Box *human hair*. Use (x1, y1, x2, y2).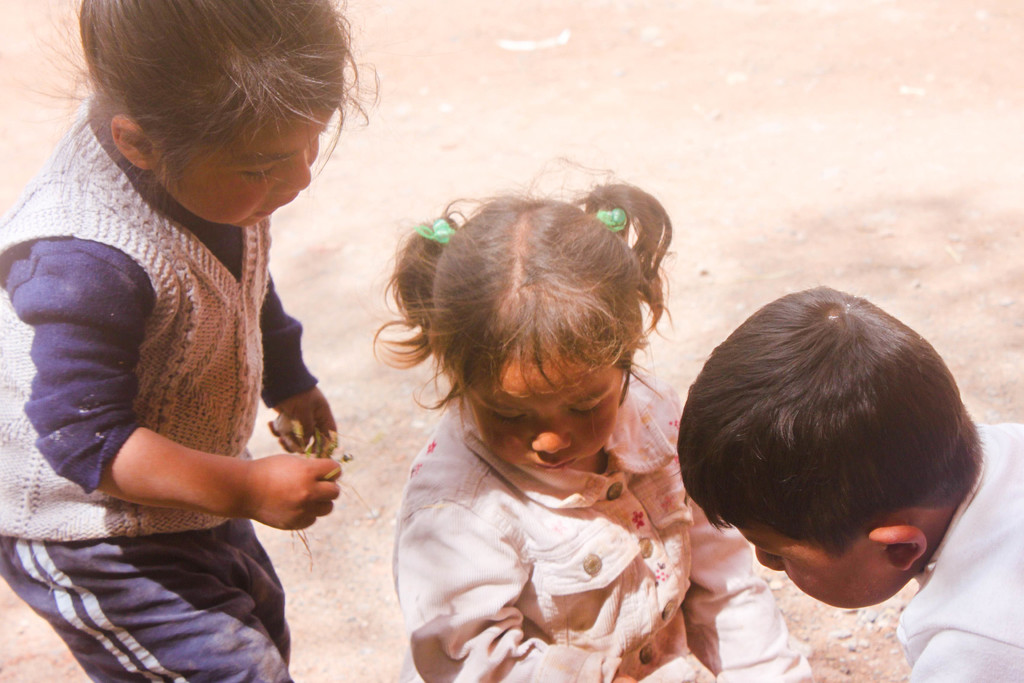
(663, 279, 987, 568).
